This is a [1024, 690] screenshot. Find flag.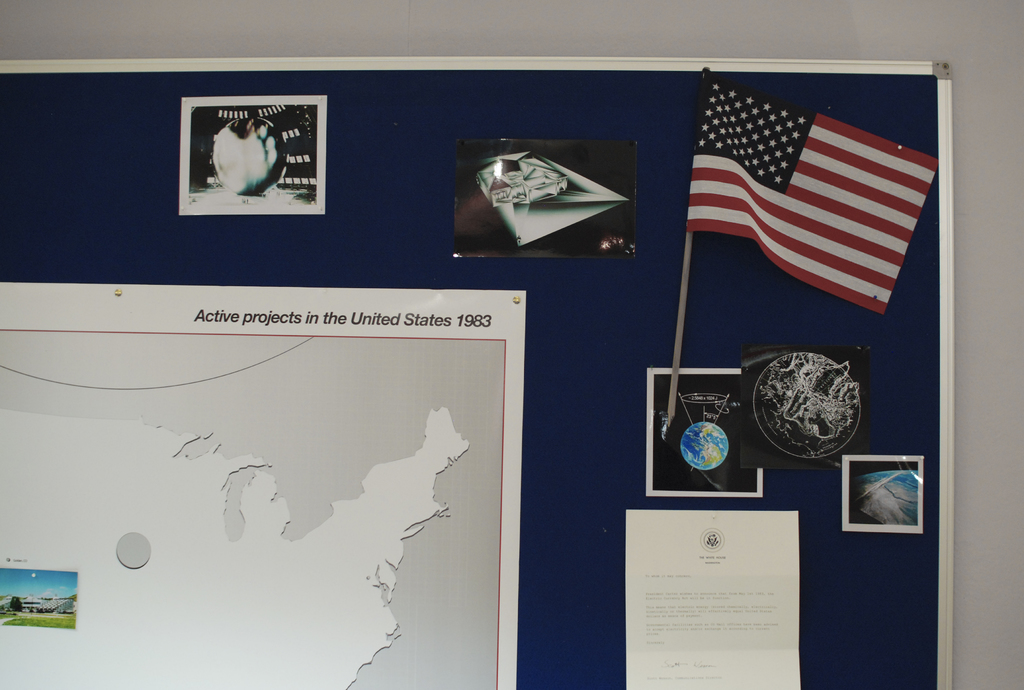
Bounding box: x1=682, y1=61, x2=930, y2=317.
